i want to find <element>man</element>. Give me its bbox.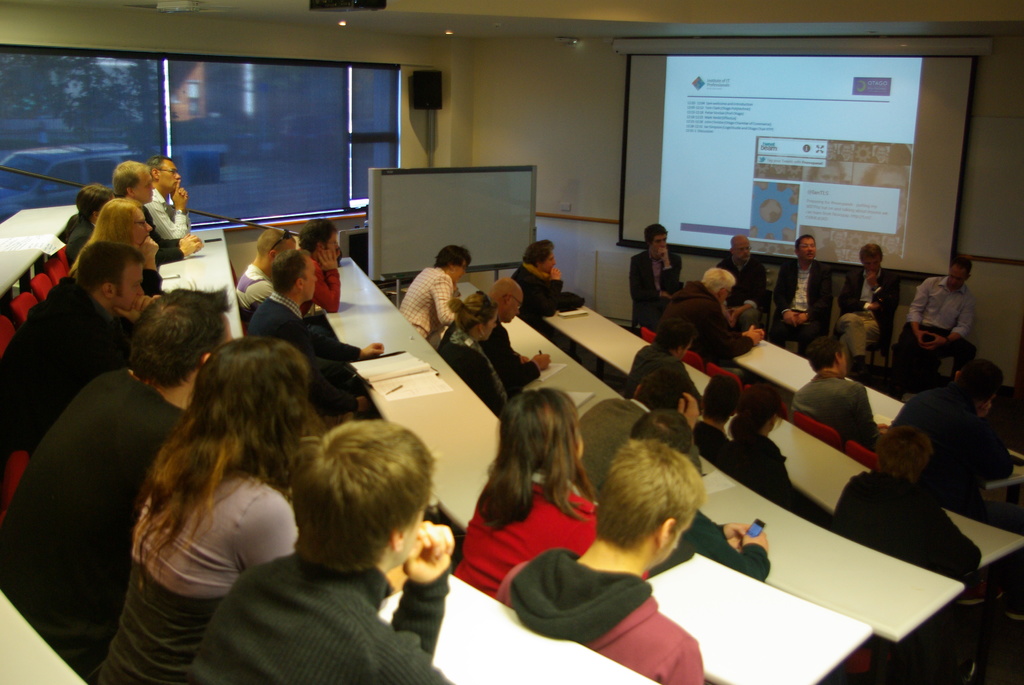
bbox(472, 276, 552, 395).
